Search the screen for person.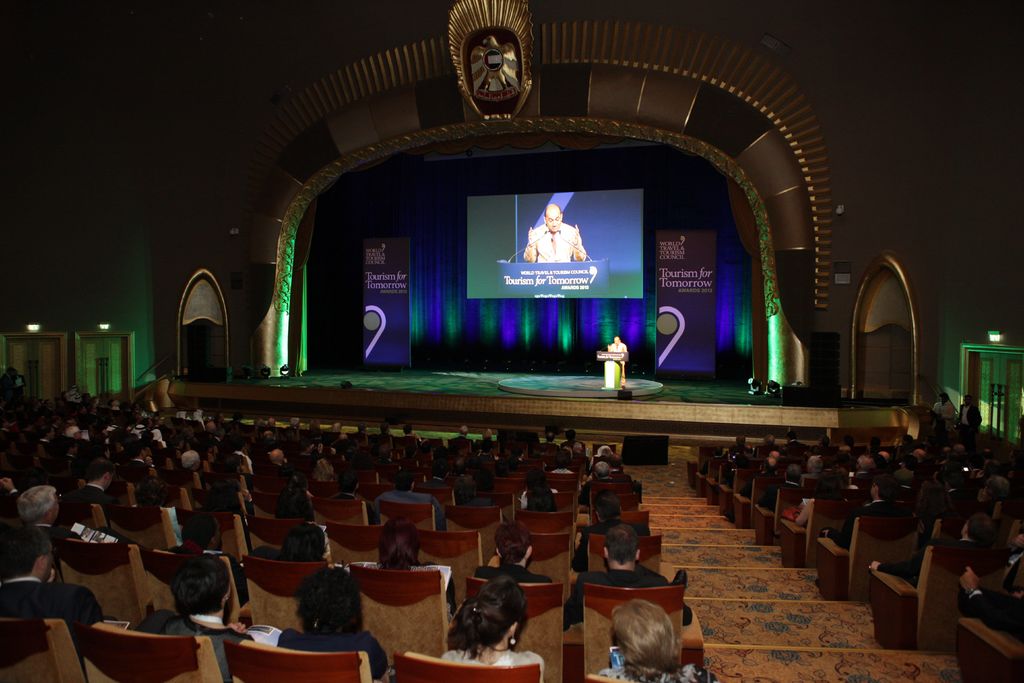
Found at [954,475,1011,518].
